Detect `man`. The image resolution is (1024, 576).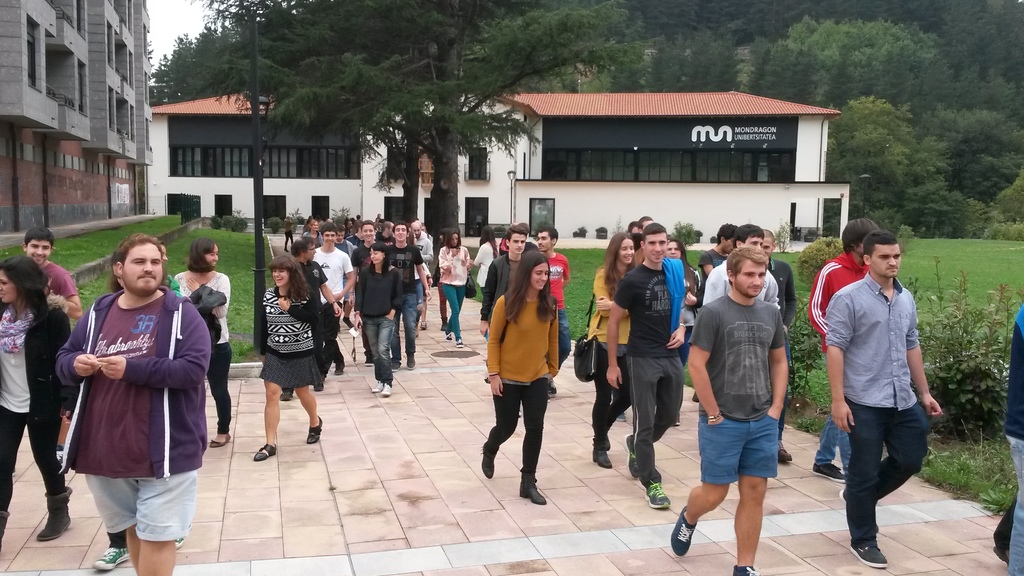
BBox(759, 229, 805, 472).
